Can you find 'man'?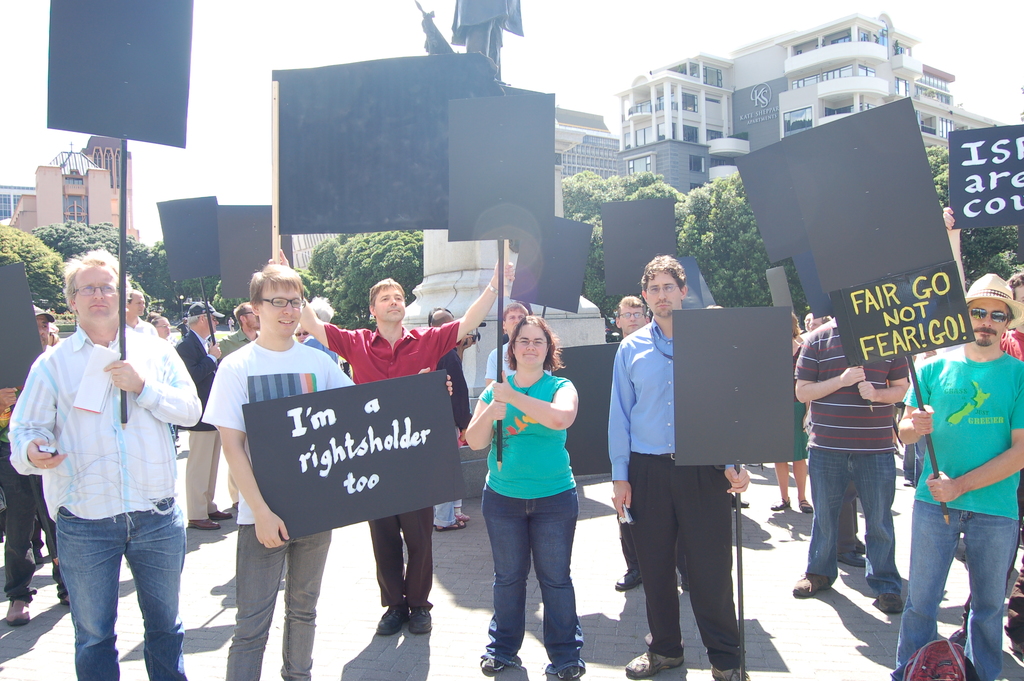
Yes, bounding box: pyautogui.locateOnScreen(612, 293, 650, 593).
